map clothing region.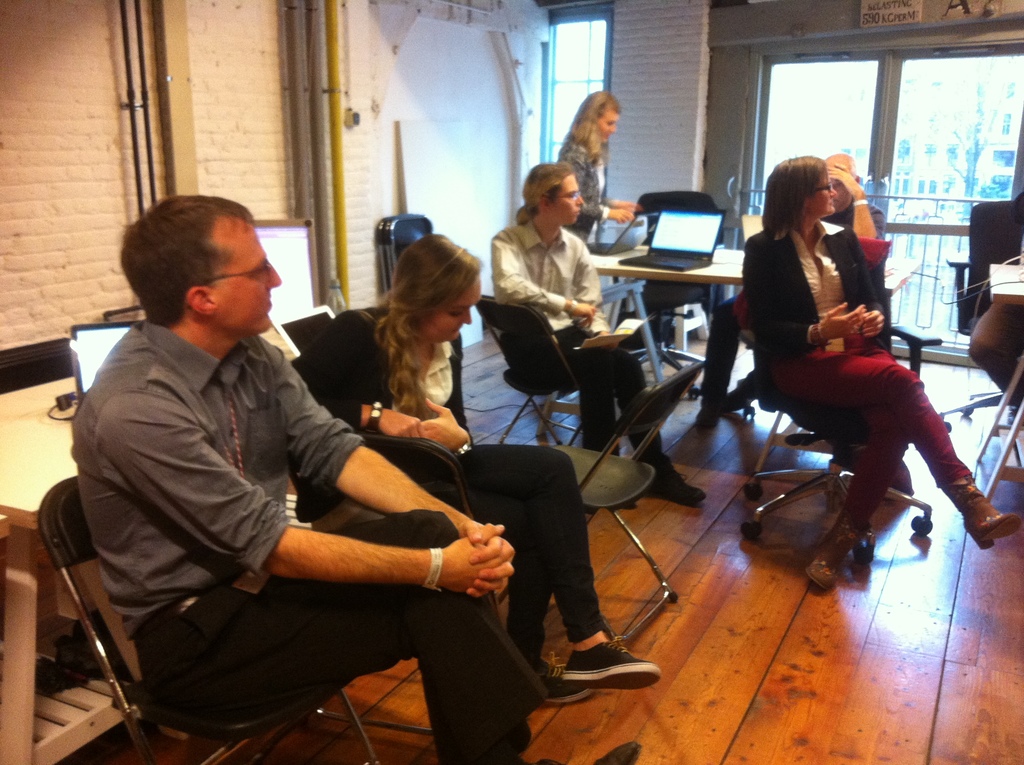
Mapped to select_region(698, 296, 757, 414).
